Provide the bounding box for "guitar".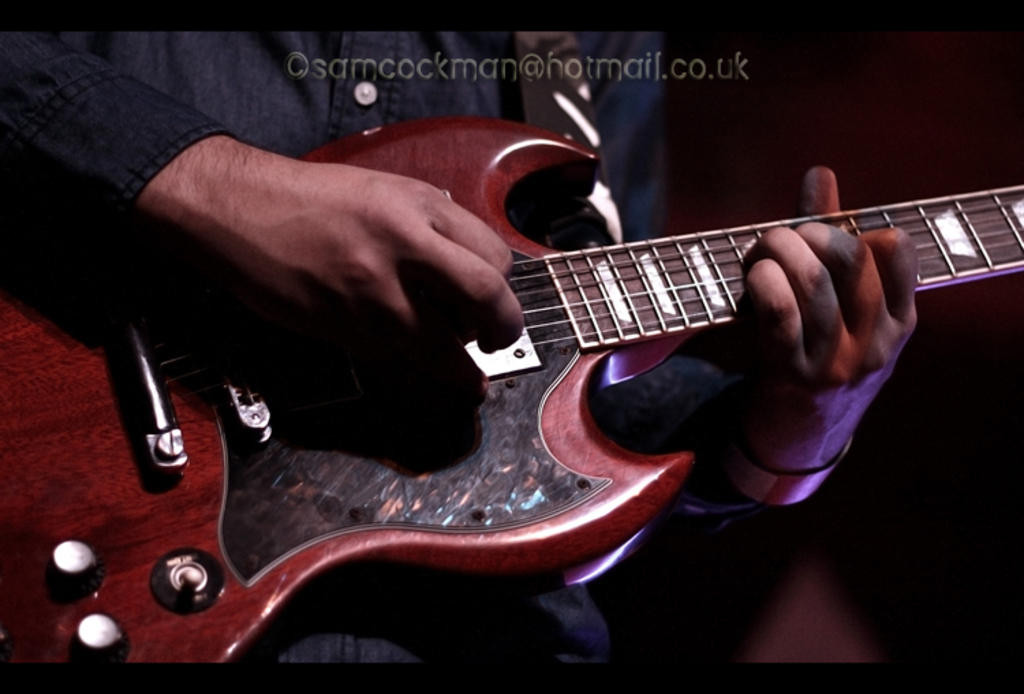
select_region(68, 92, 960, 684).
